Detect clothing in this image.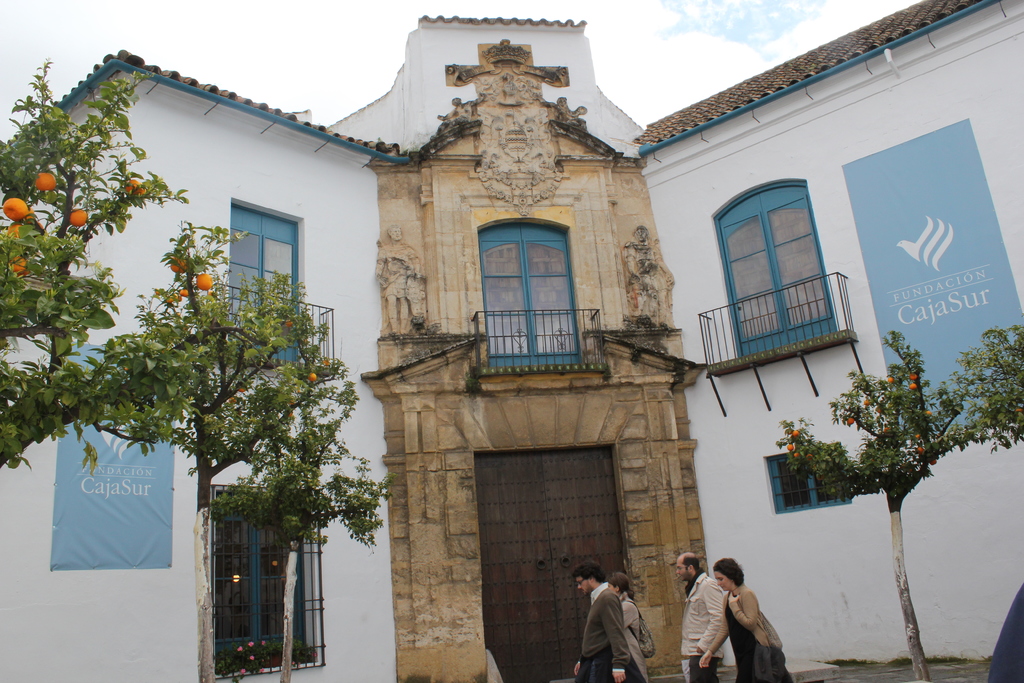
Detection: {"x1": 687, "y1": 572, "x2": 767, "y2": 677}.
